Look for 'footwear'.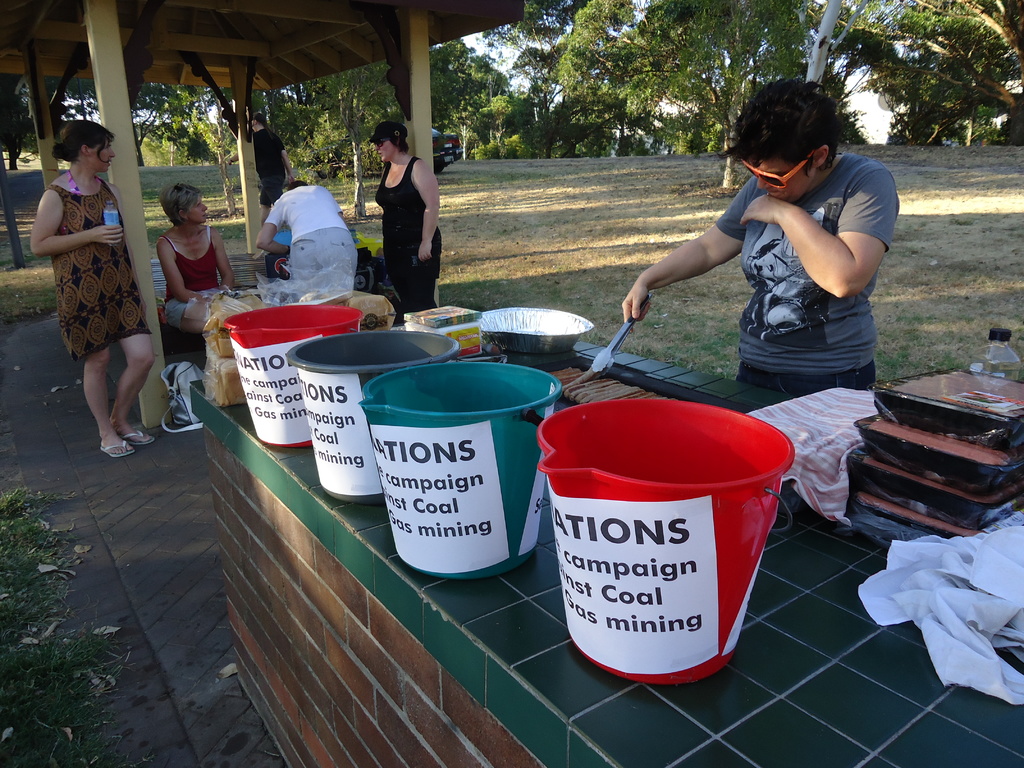
Found: Rect(99, 433, 126, 457).
